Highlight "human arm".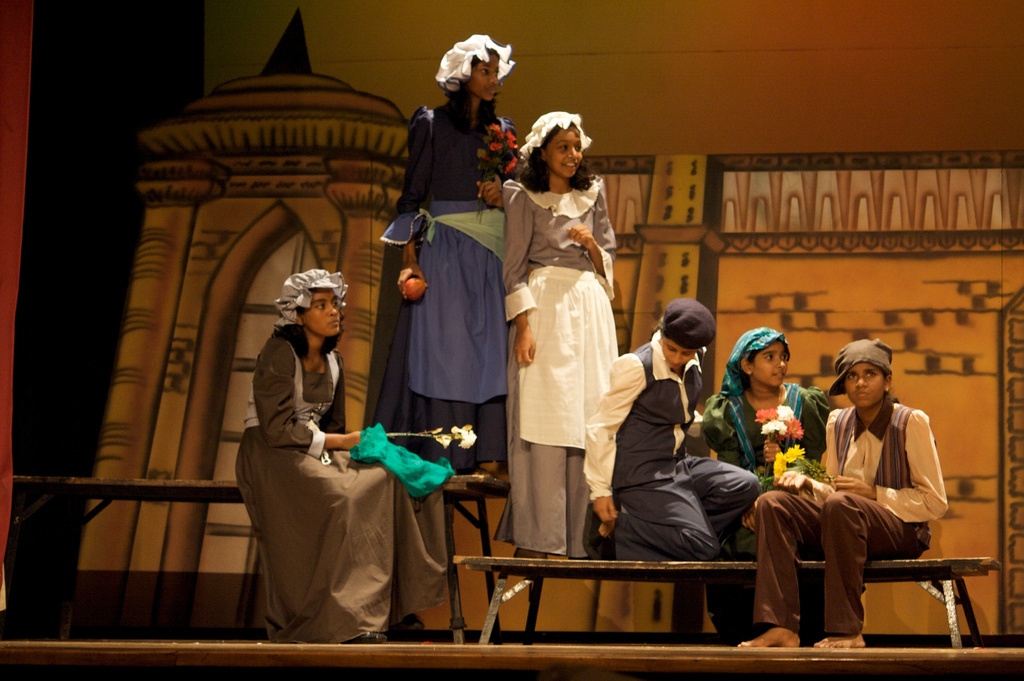
Highlighted region: bbox=[703, 402, 738, 461].
